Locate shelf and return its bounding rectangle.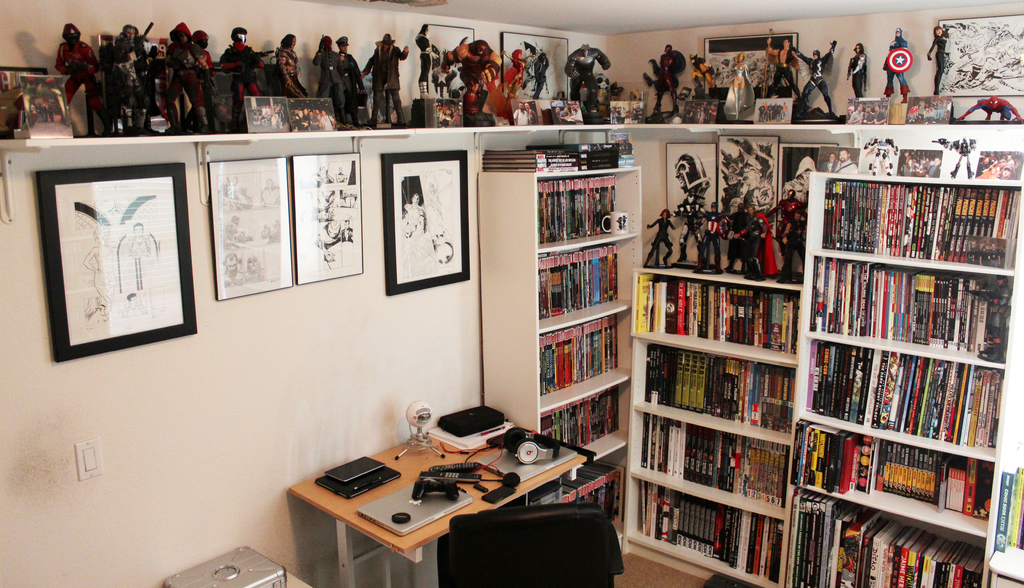
bbox=[804, 251, 1023, 365].
